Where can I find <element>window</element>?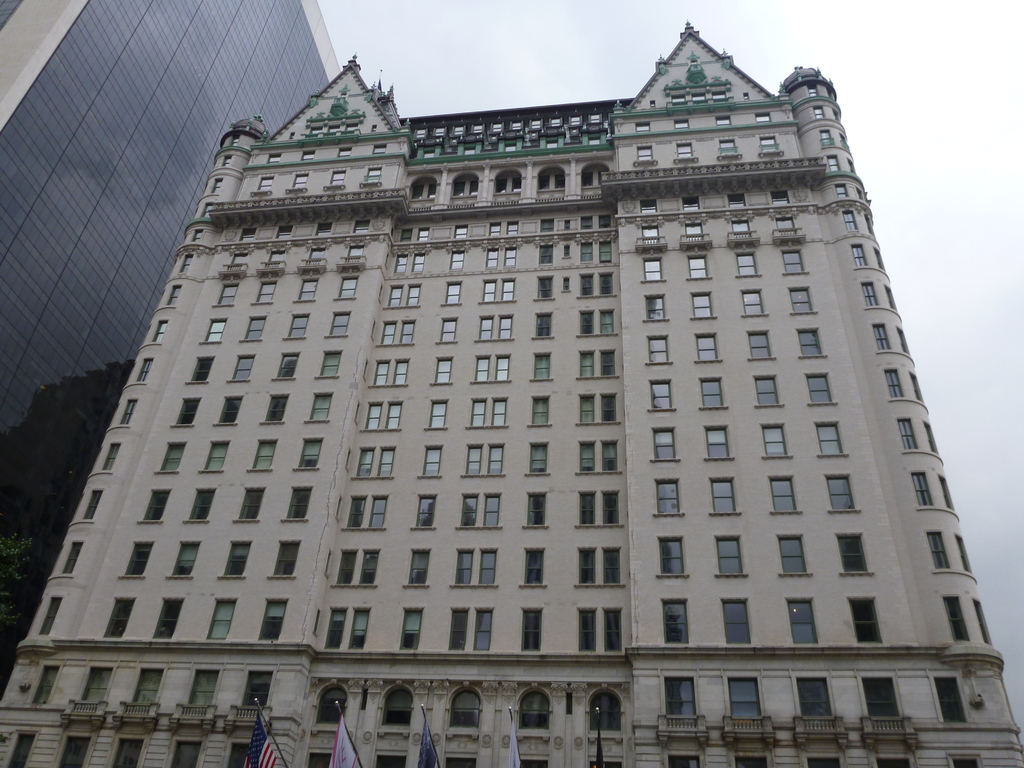
You can find it at 249:282:278:306.
